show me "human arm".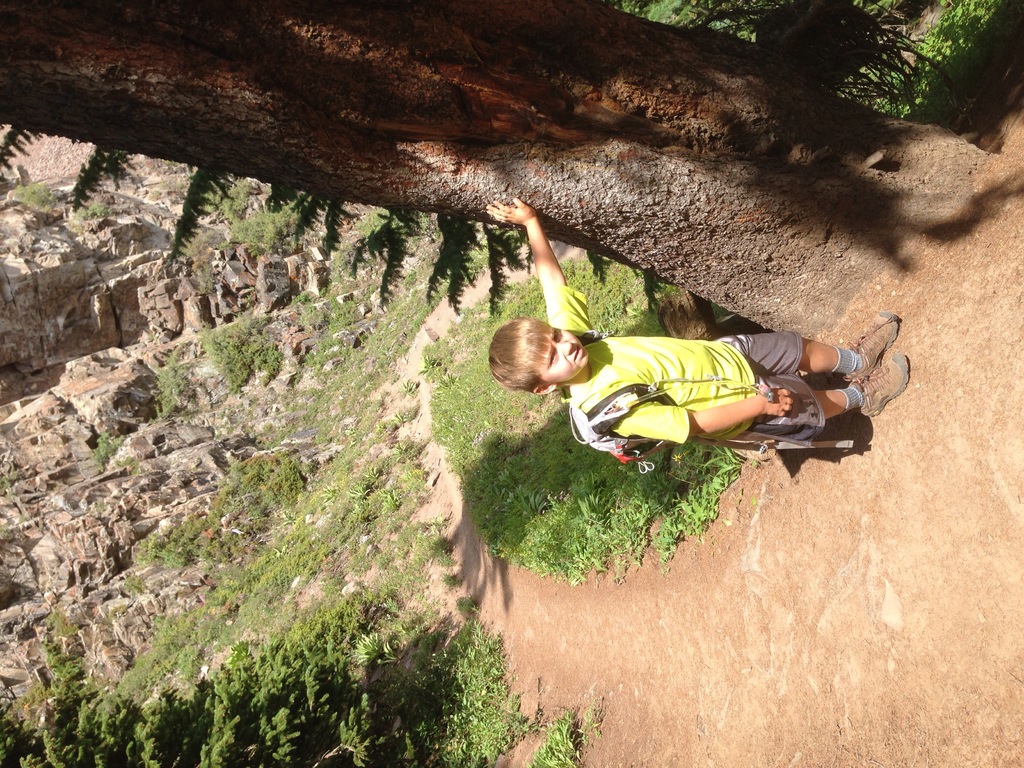
"human arm" is here: 516,223,590,338.
